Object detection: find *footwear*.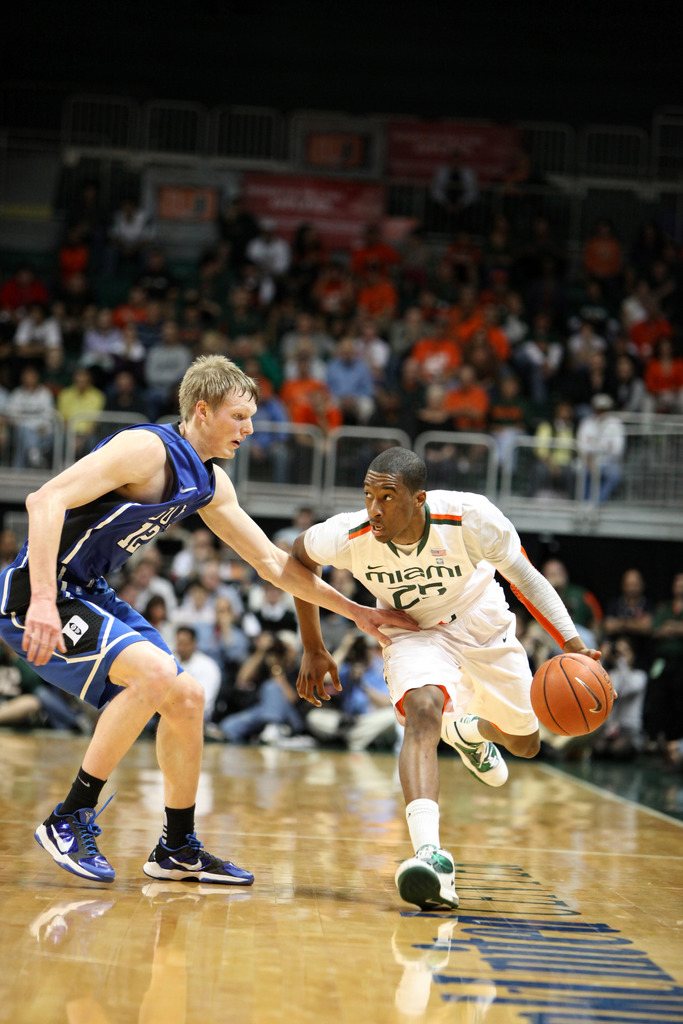
[31,801,121,887].
